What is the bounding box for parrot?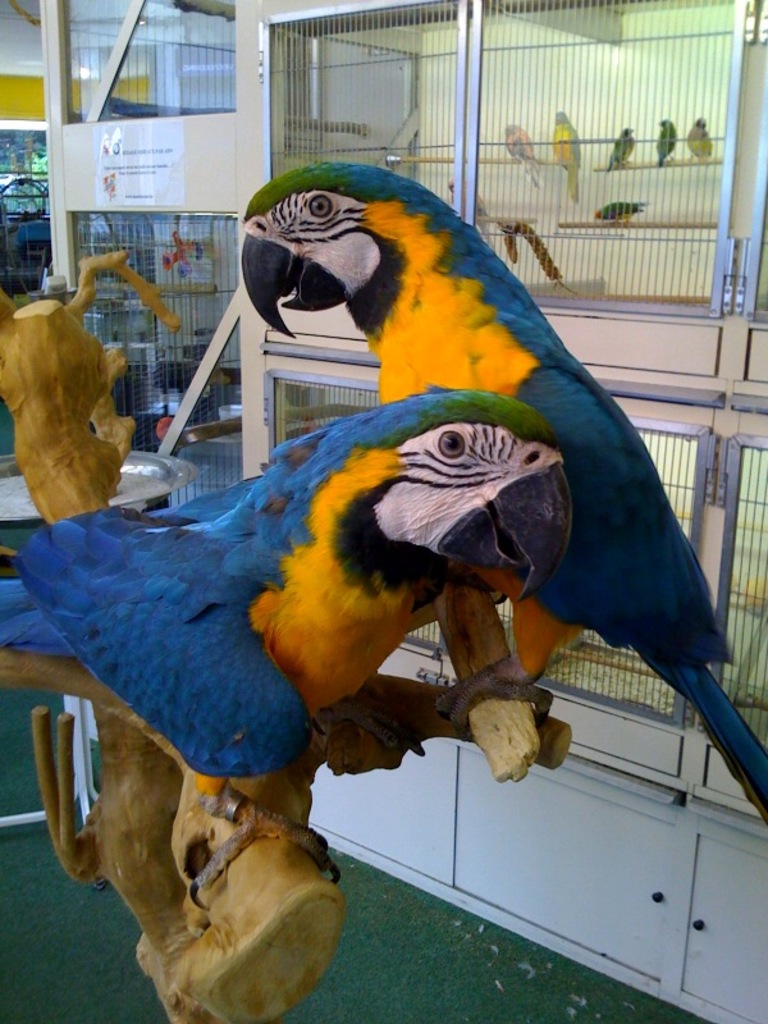
bbox=(596, 200, 648, 228).
